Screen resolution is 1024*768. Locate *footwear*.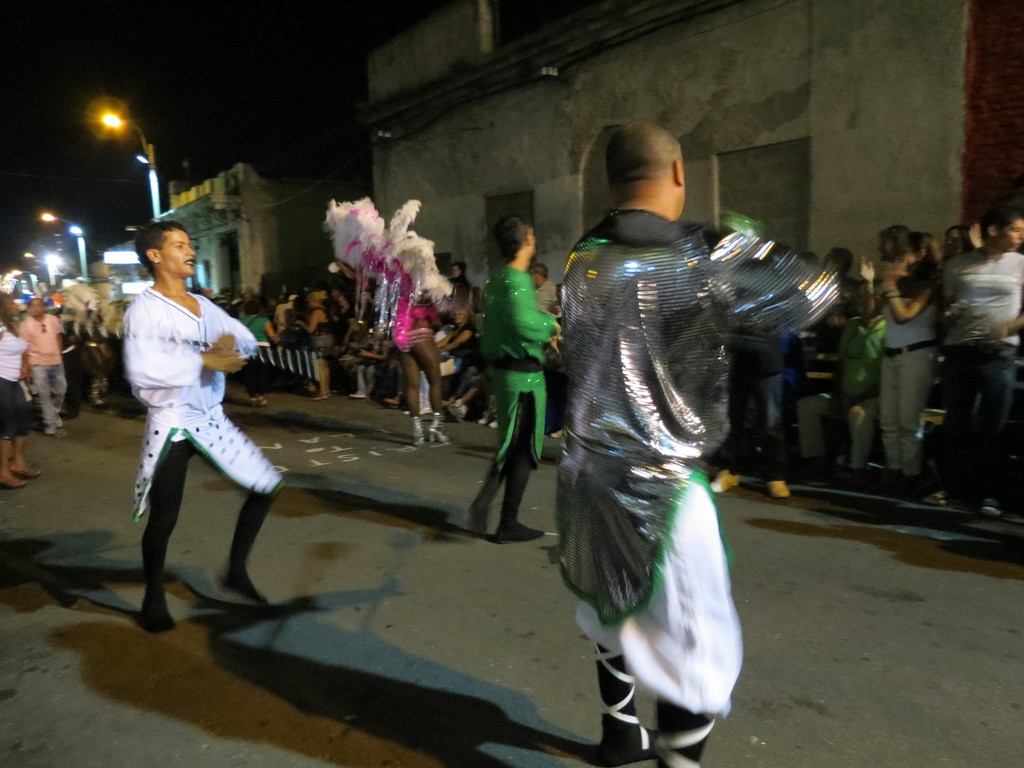
select_region(445, 401, 467, 426).
